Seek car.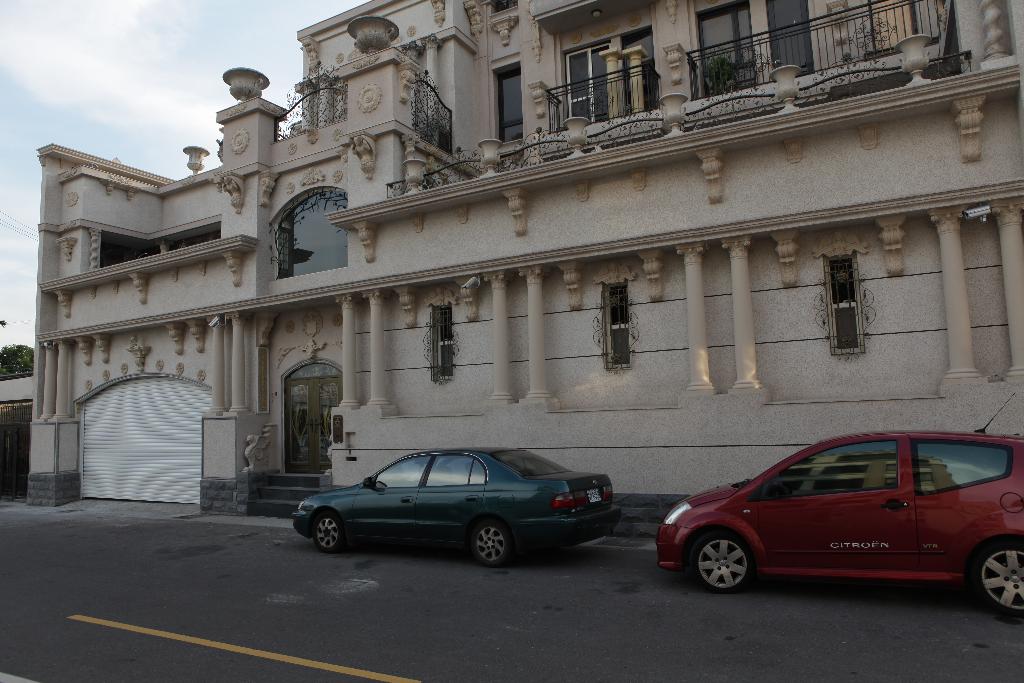
(left=656, top=395, right=1023, bottom=620).
